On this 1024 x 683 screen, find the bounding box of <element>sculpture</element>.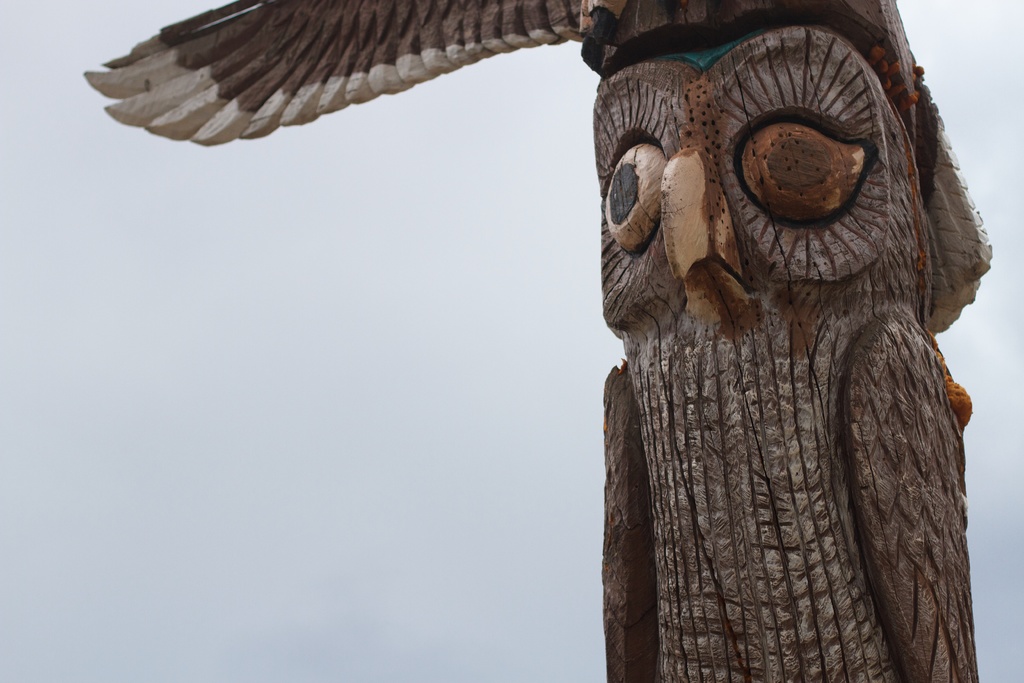
Bounding box: left=84, top=0, right=1001, bottom=682.
